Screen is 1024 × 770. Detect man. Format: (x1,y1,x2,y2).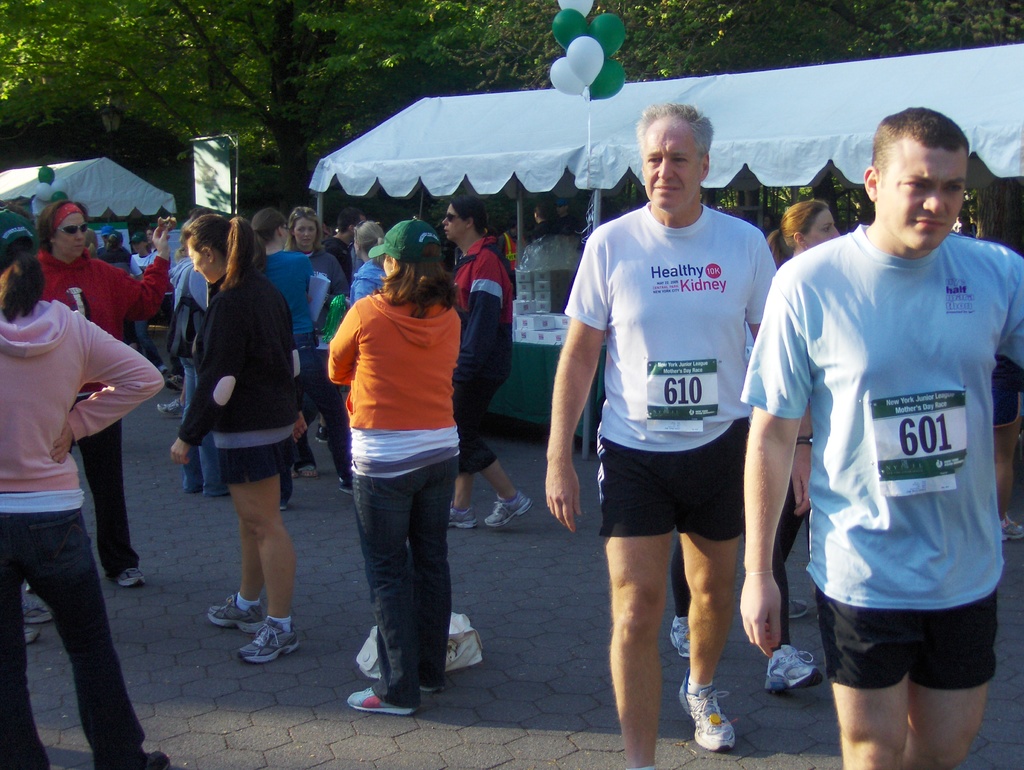
(546,100,812,769).
